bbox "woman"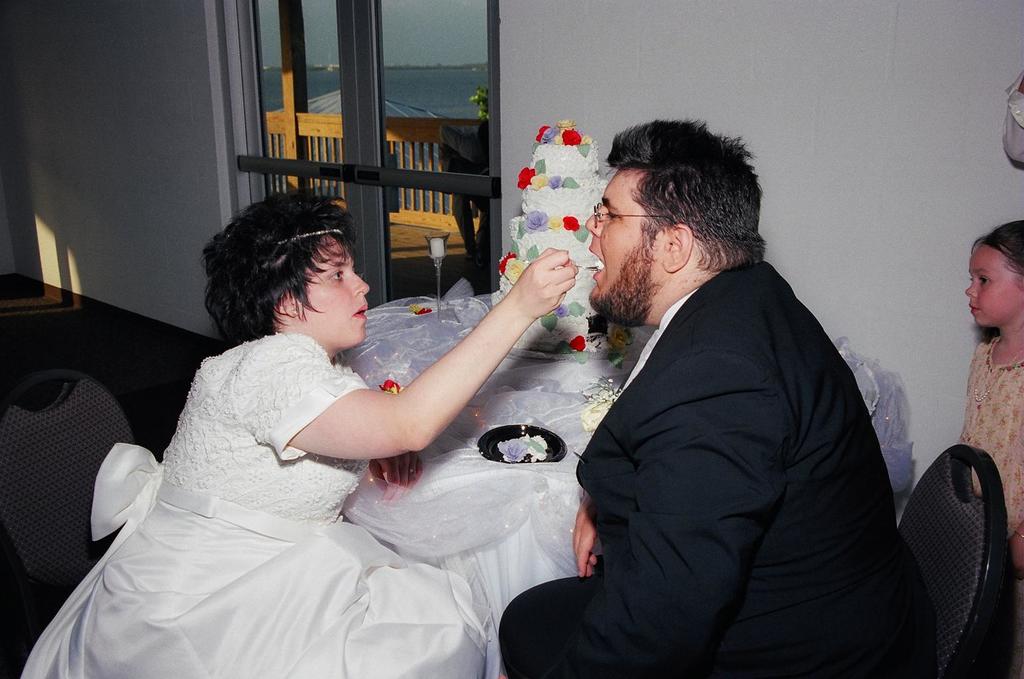
region(45, 233, 542, 658)
